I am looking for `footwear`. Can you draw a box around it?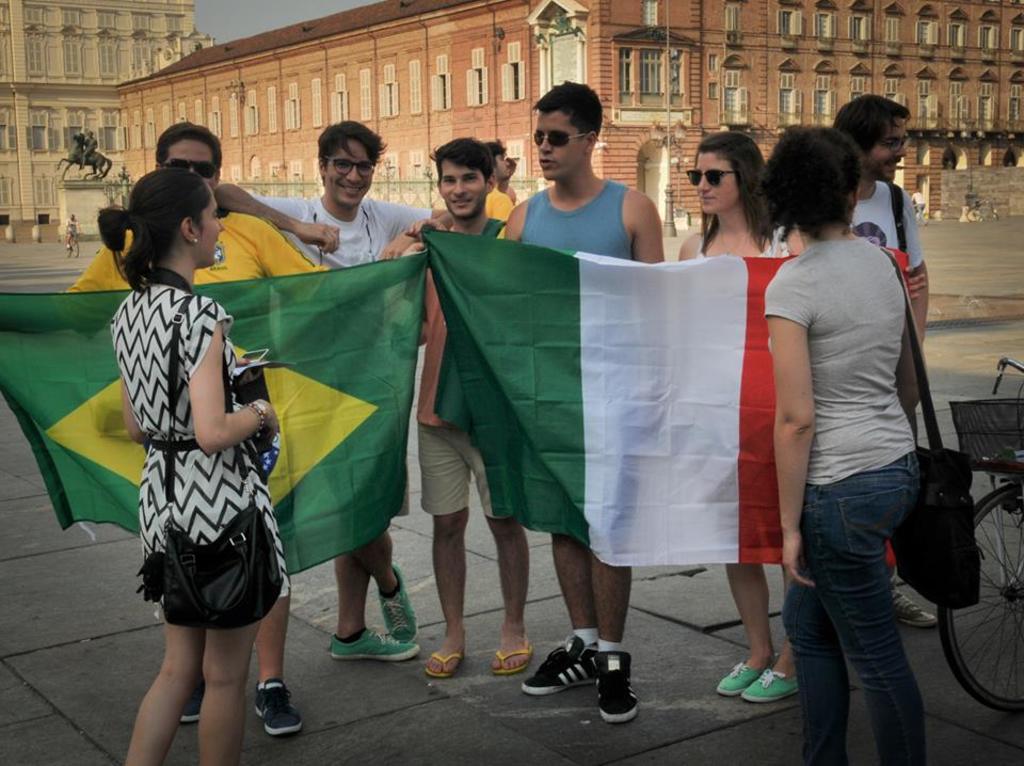
Sure, the bounding box is x1=329 y1=621 x2=422 y2=663.
